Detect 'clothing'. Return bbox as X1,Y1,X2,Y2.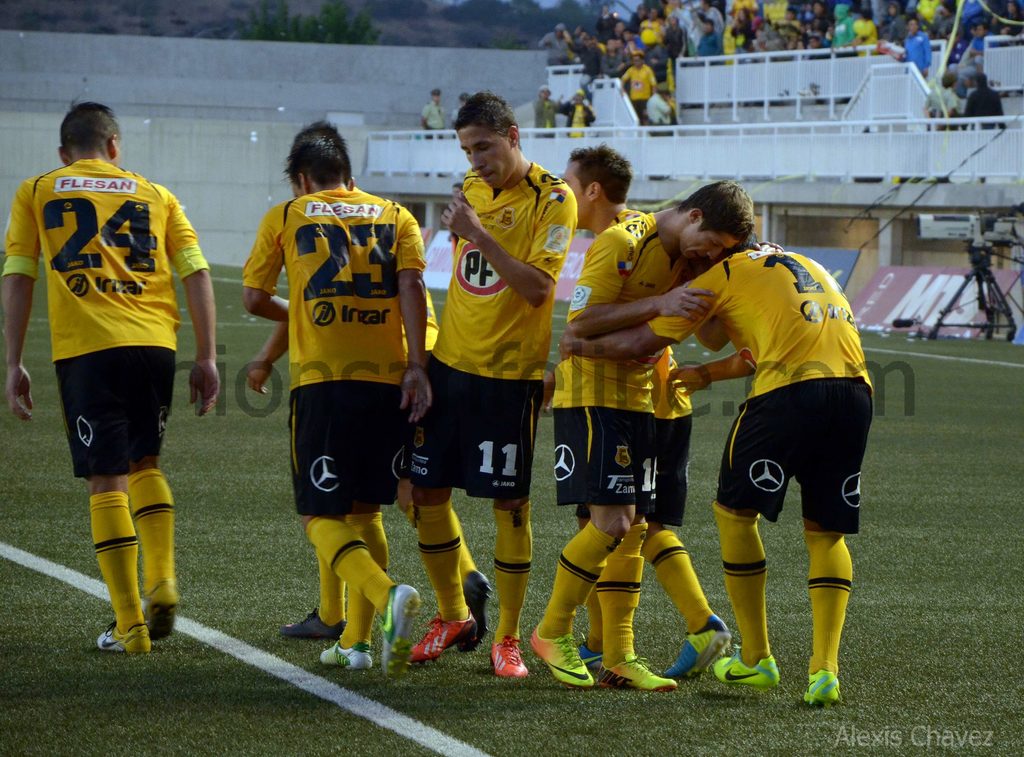
835,23,860,55.
